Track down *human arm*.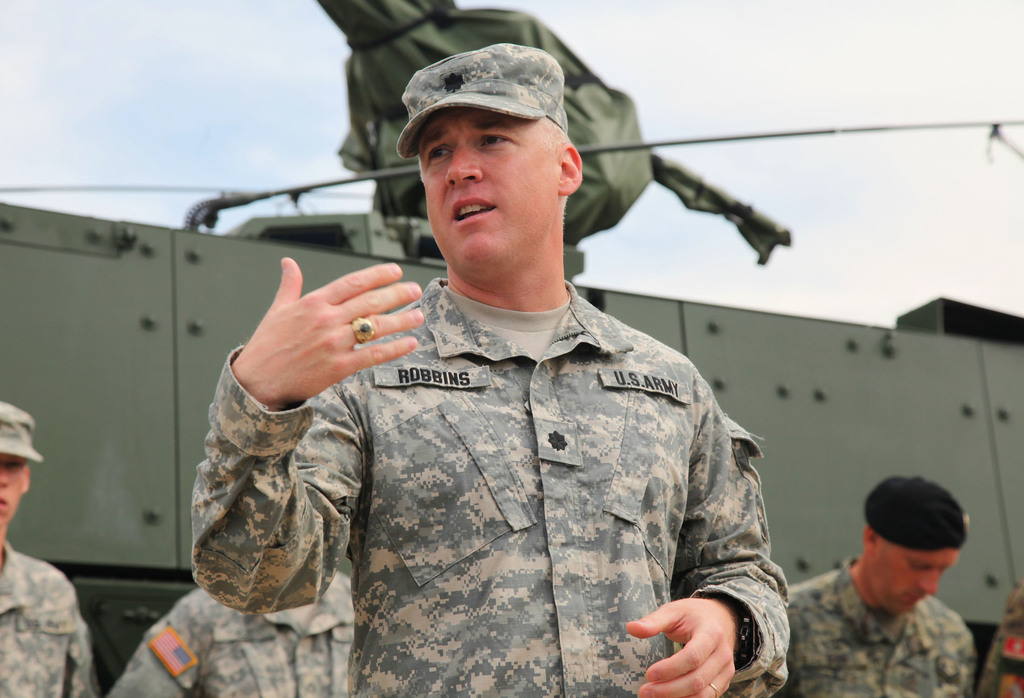
Tracked to (left=616, top=363, right=788, bottom=697).
